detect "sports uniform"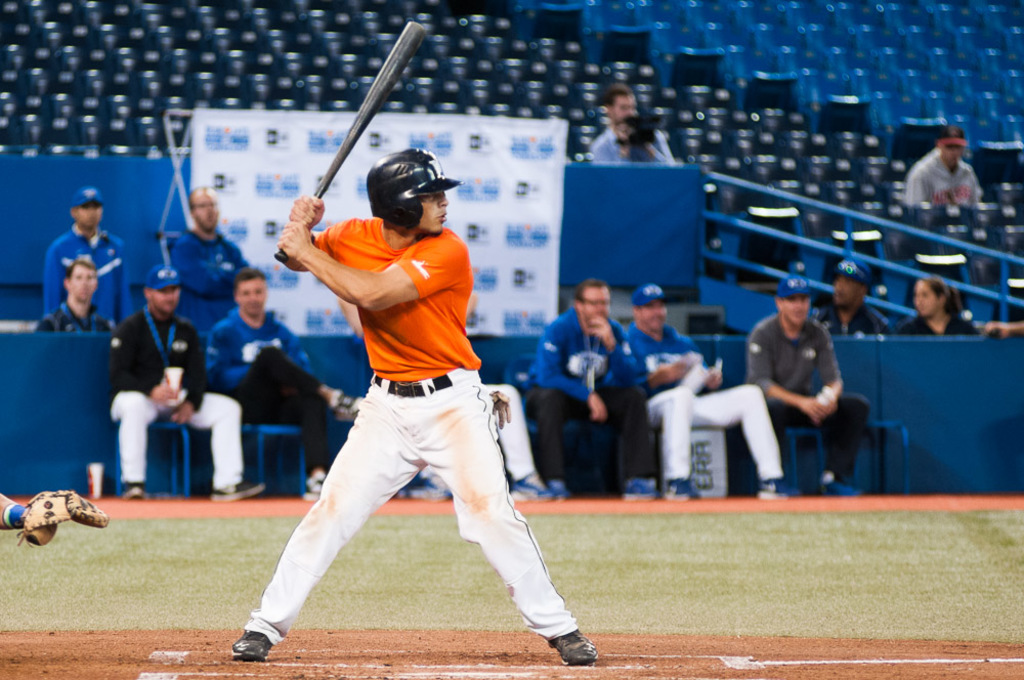
[left=511, top=308, right=648, bottom=481]
